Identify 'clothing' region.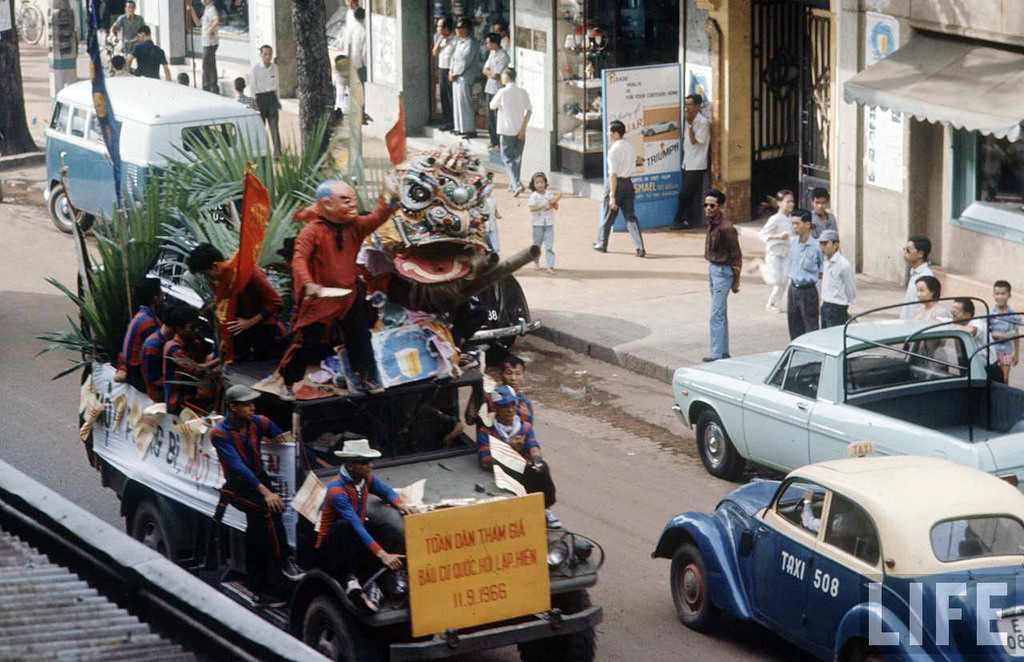
Region: <box>154,330,214,419</box>.
